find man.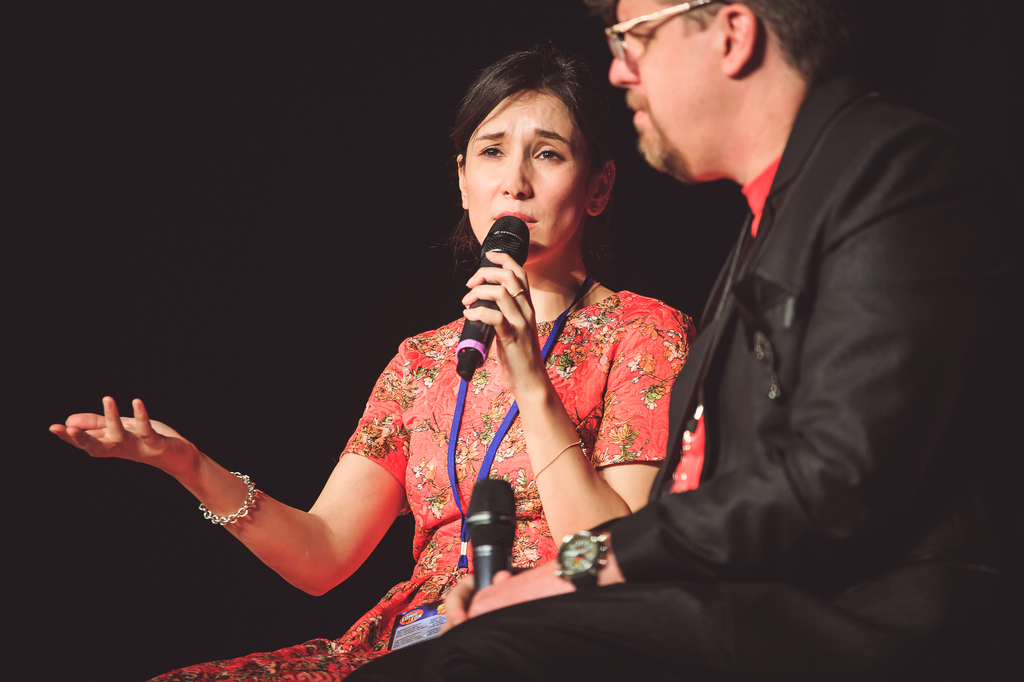
339 0 1023 681.
